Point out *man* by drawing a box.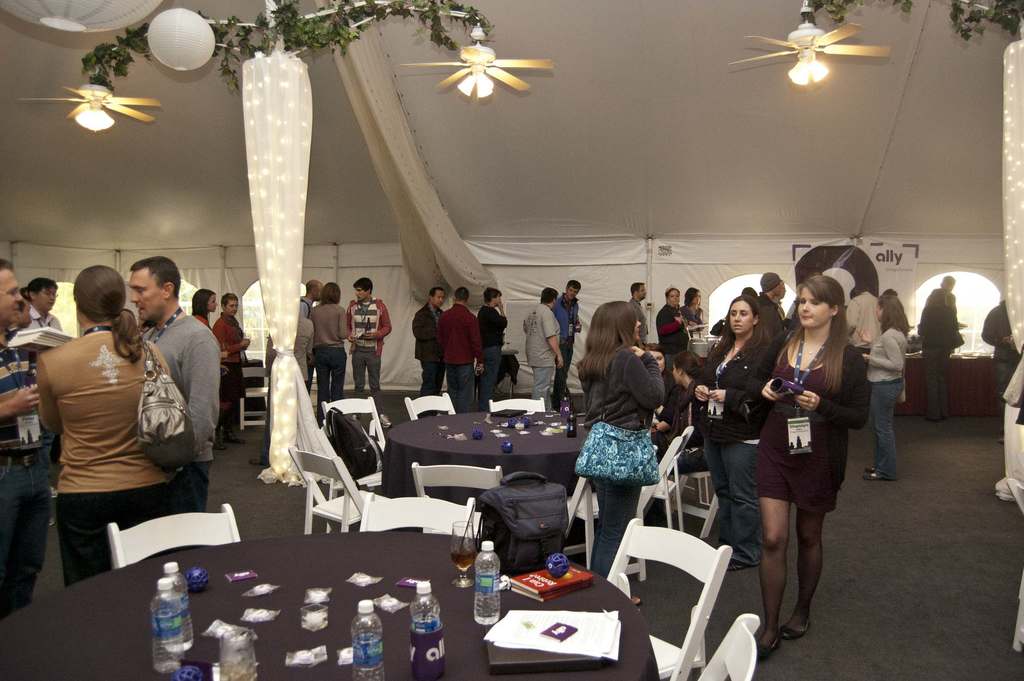
x1=840 y1=279 x2=883 y2=429.
